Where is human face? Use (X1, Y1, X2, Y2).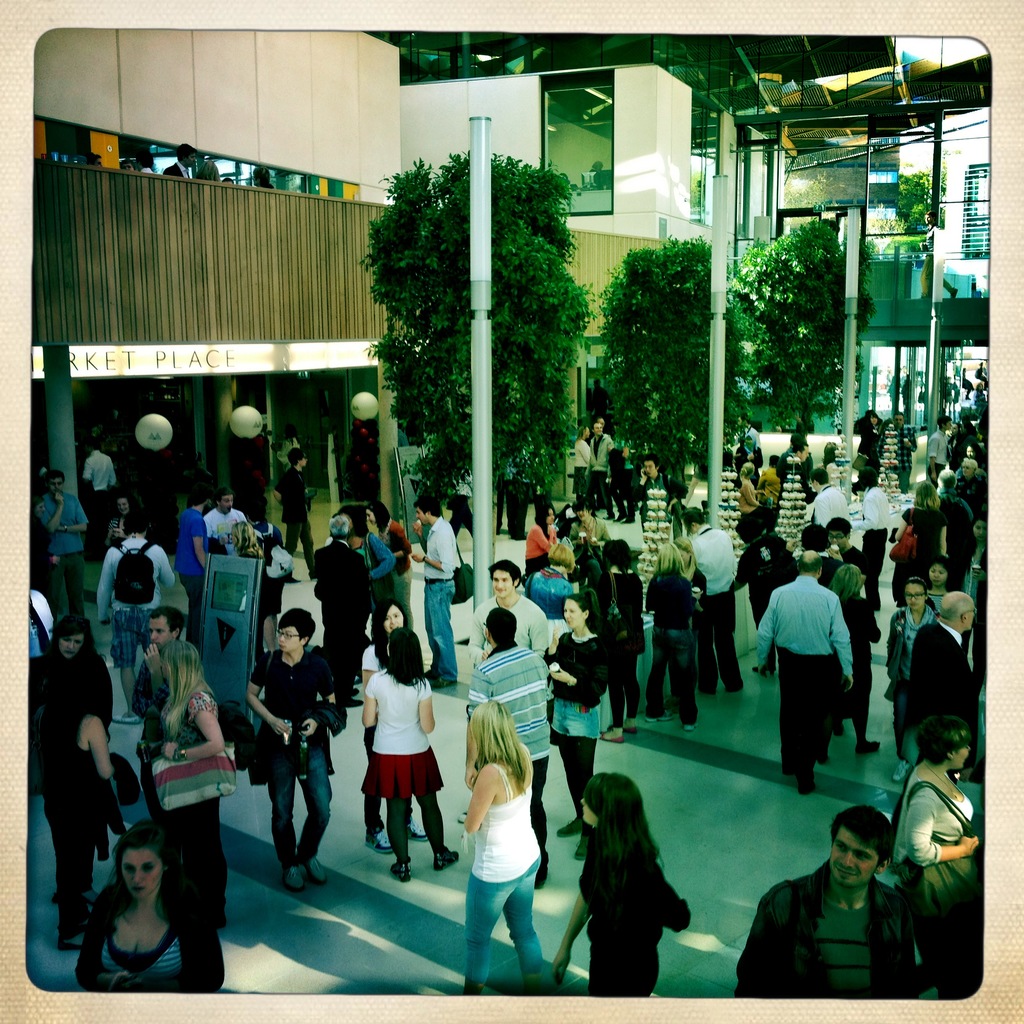
(384, 604, 405, 635).
